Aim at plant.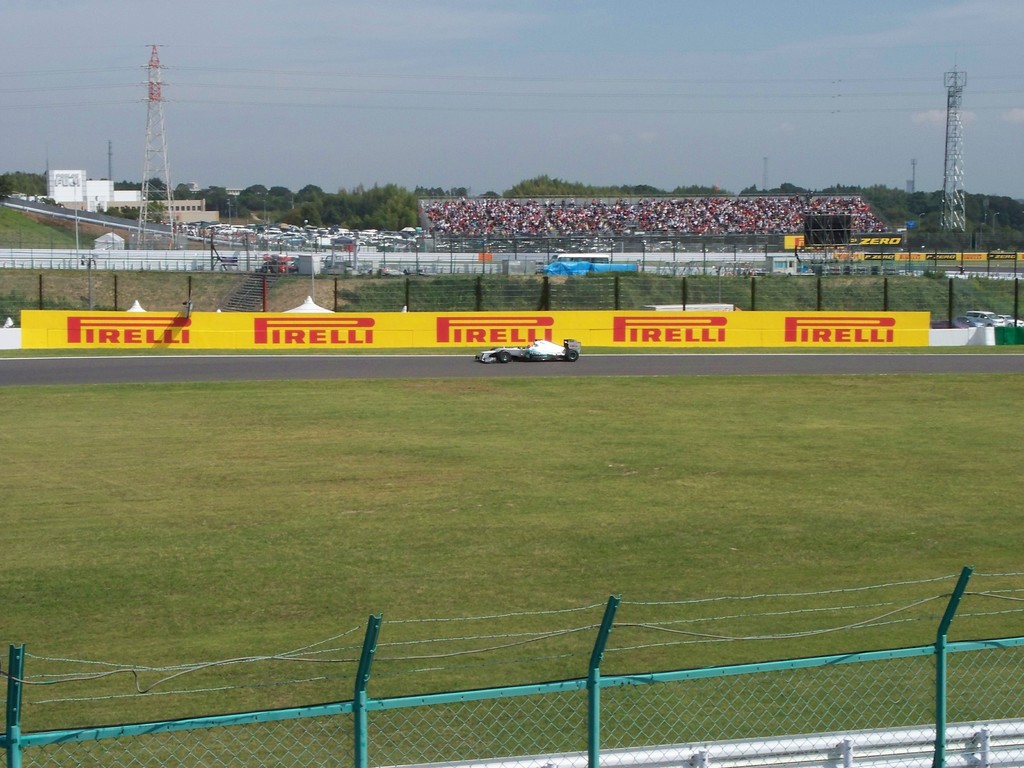
Aimed at 0, 381, 1023, 717.
